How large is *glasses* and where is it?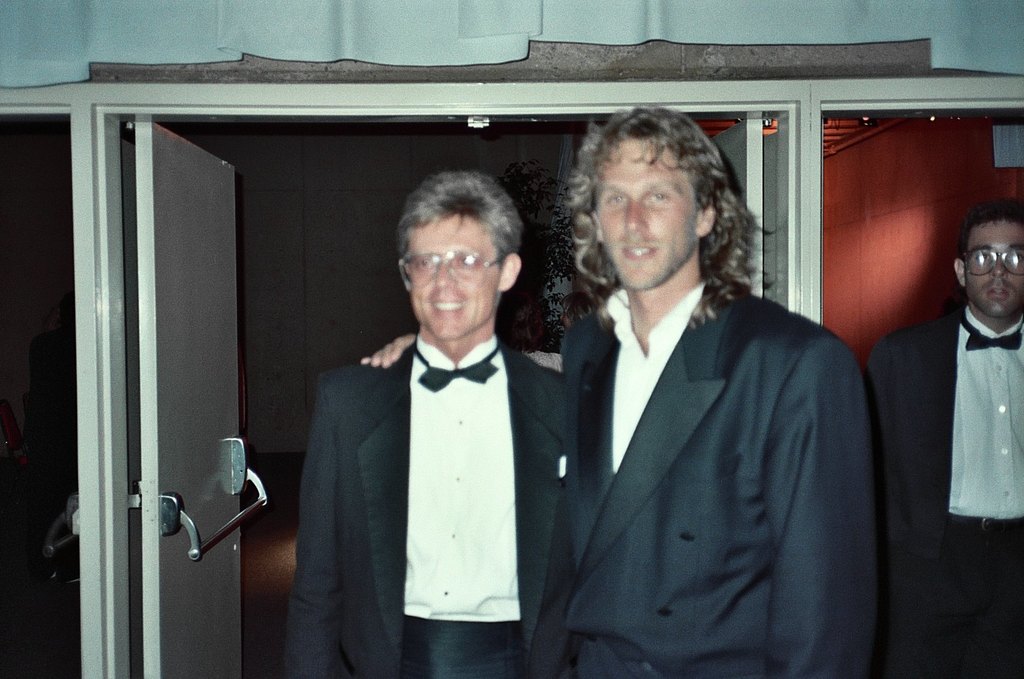
Bounding box: BBox(396, 242, 516, 285).
